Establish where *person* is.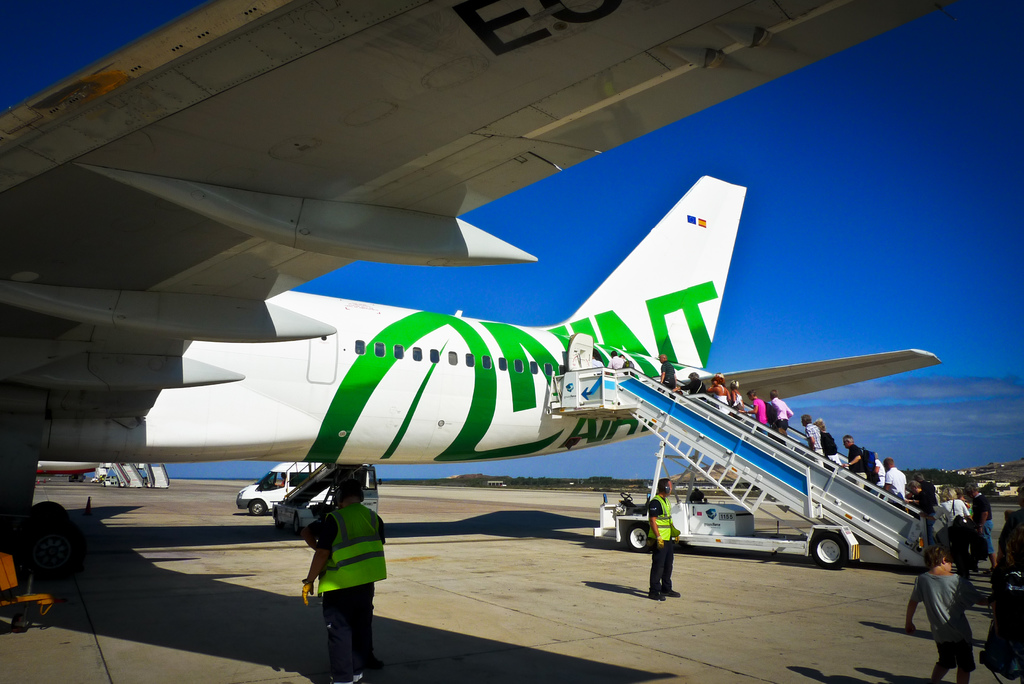
Established at [648, 478, 680, 599].
